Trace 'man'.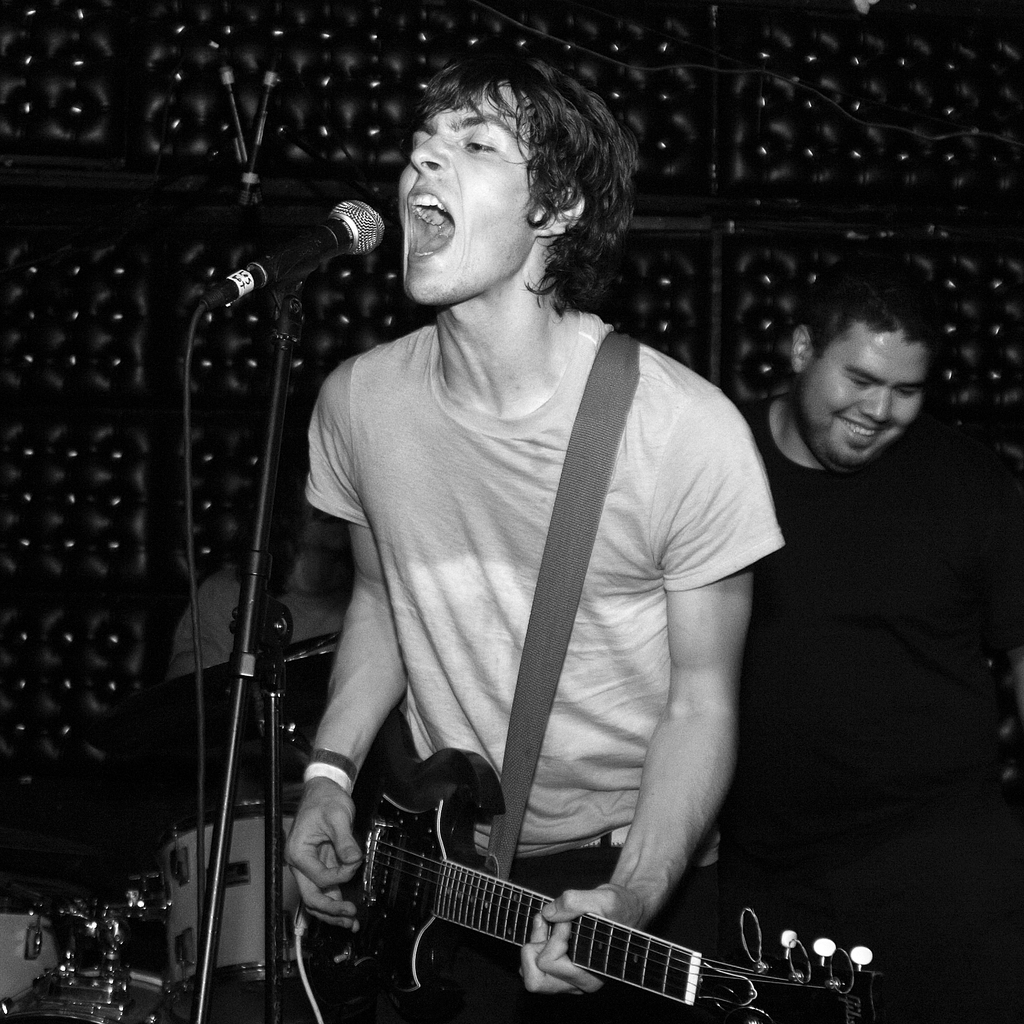
Traced to bbox=(704, 262, 1020, 1023).
